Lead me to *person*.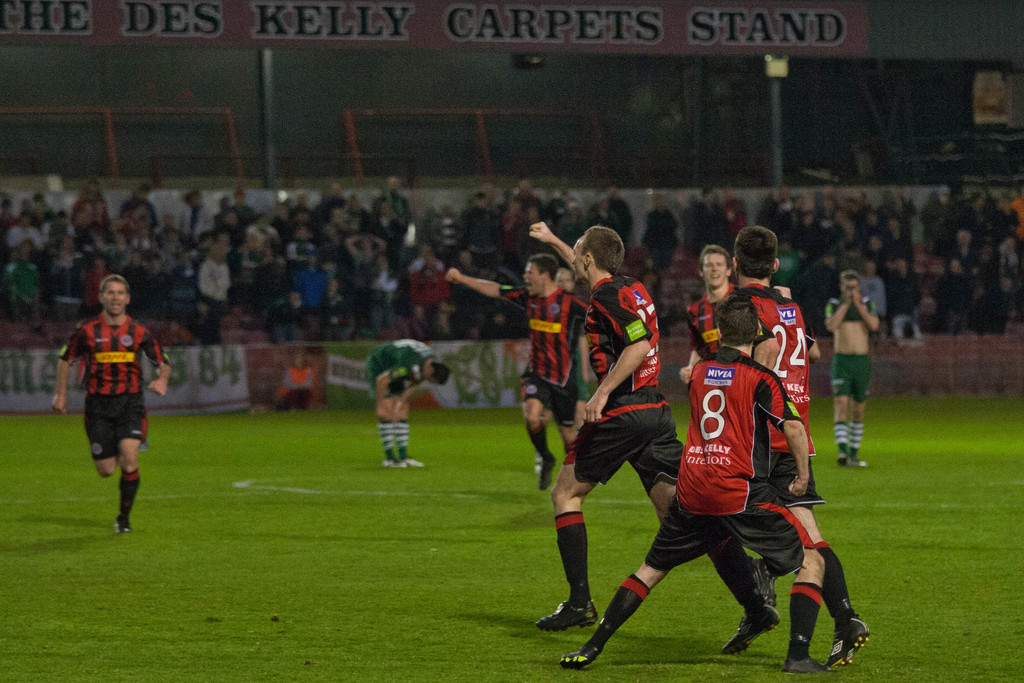
Lead to bbox=[521, 217, 781, 664].
